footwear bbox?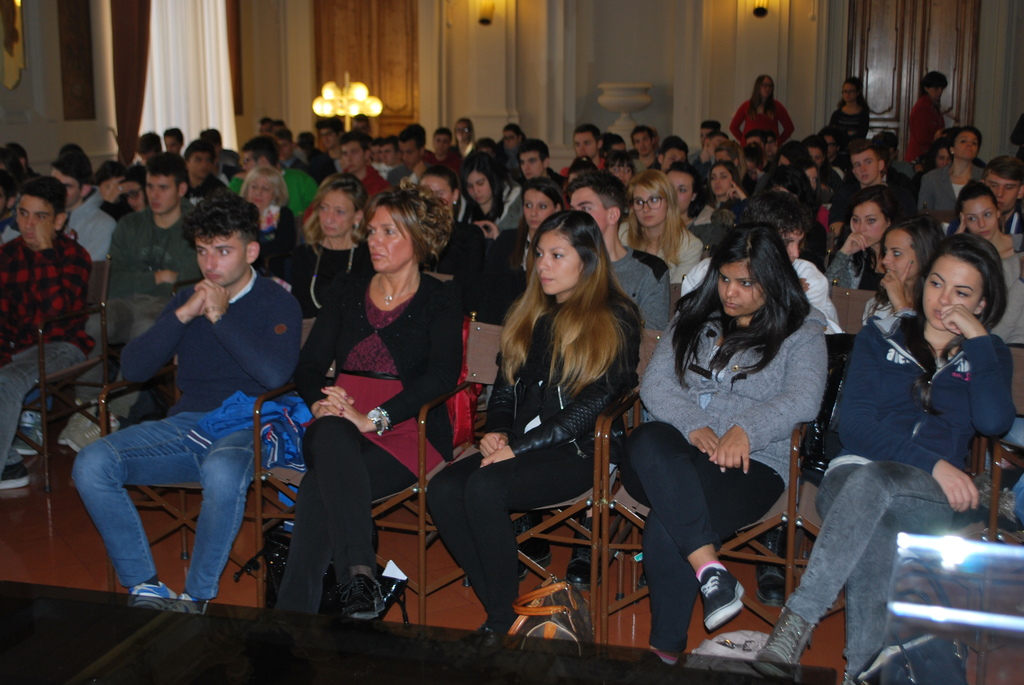
<bbox>342, 572, 388, 619</bbox>
